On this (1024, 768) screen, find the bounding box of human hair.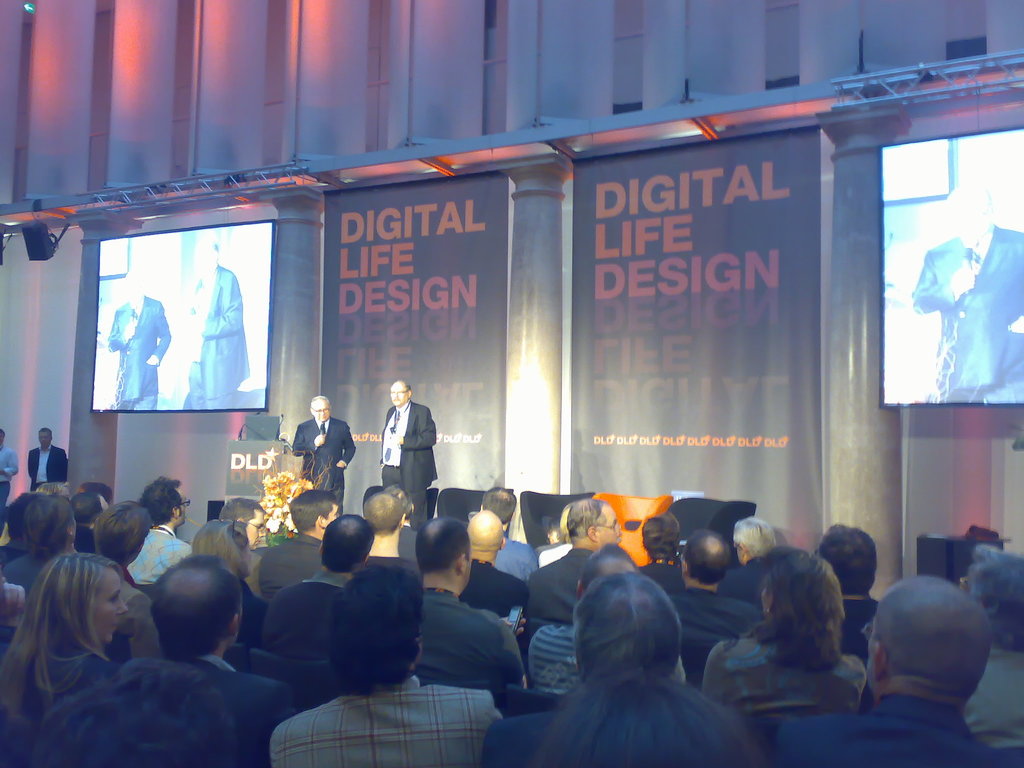
Bounding box: {"left": 640, "top": 512, "right": 683, "bottom": 561}.
